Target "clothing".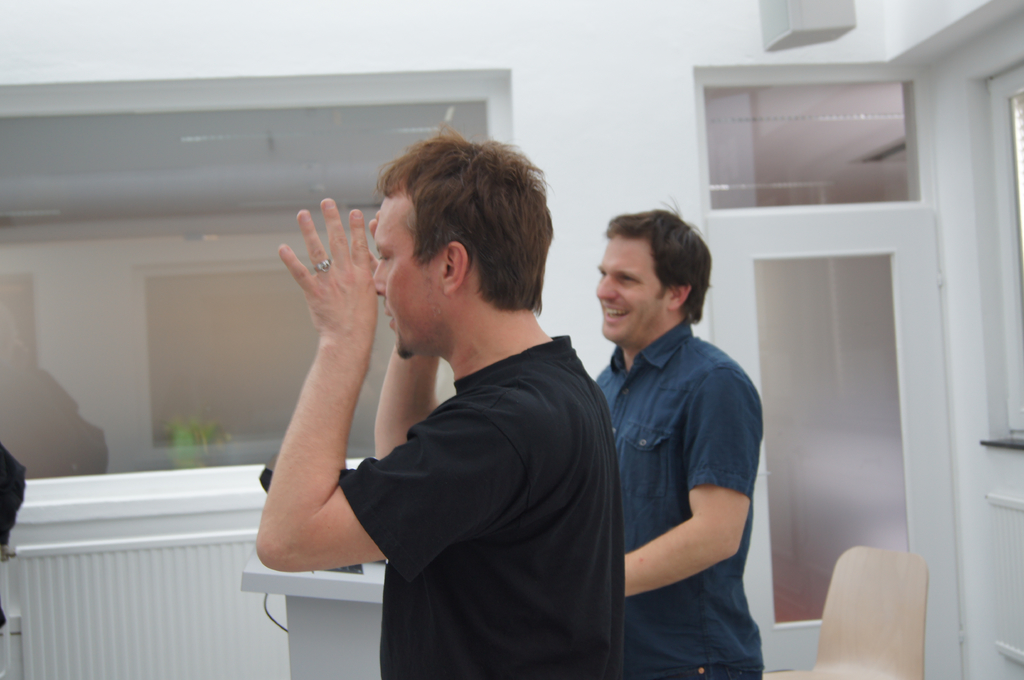
Target region: locate(332, 332, 643, 679).
